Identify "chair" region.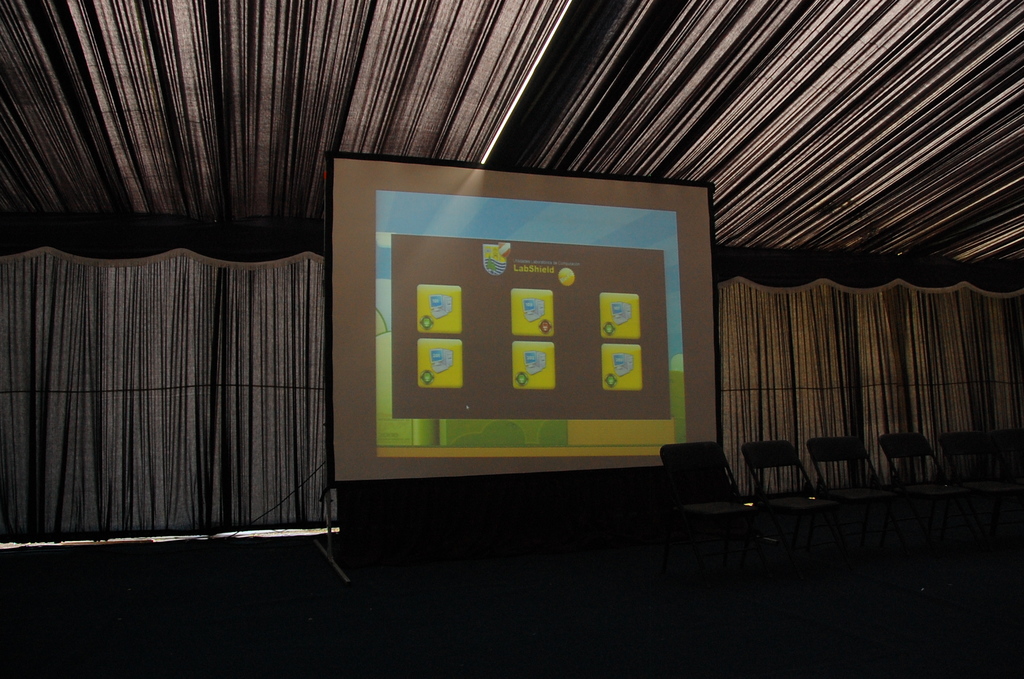
Region: {"left": 806, "top": 433, "right": 884, "bottom": 544}.
